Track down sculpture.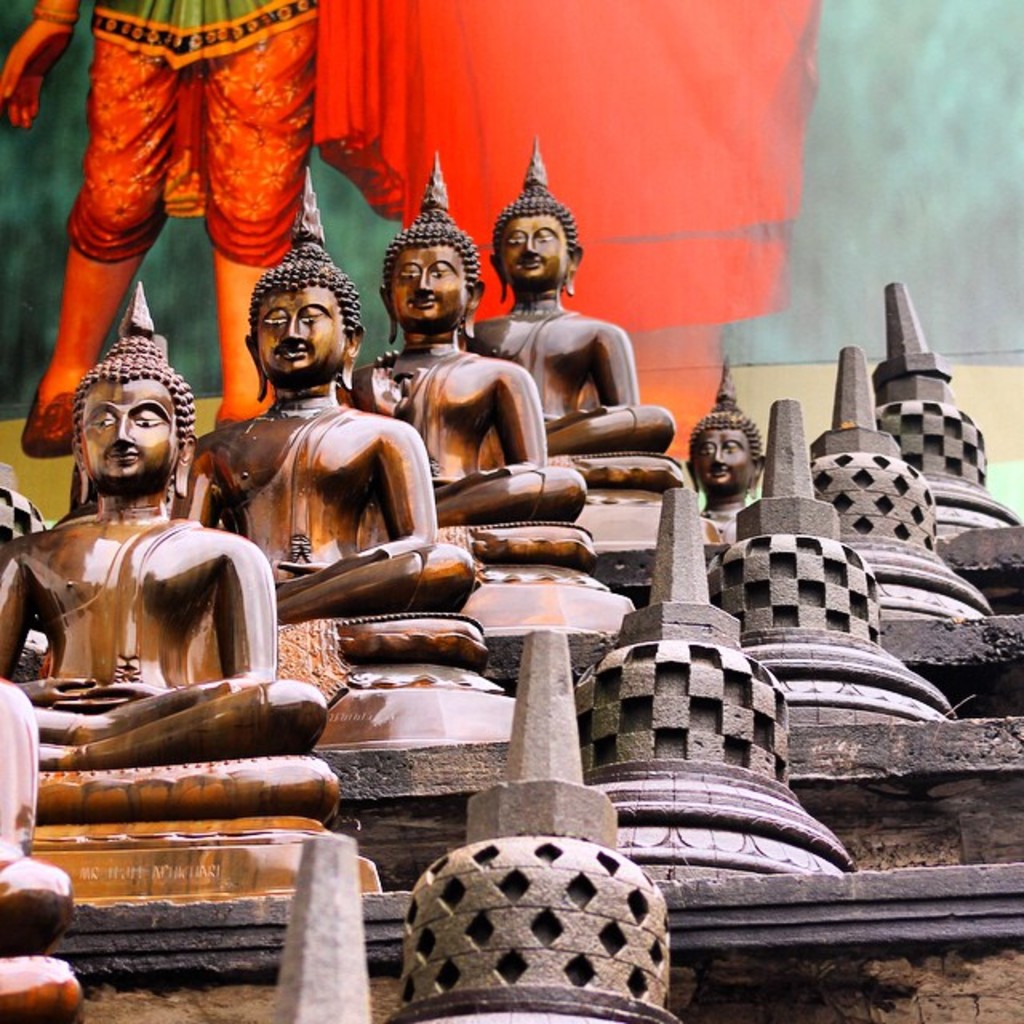
Tracked to pyautogui.locateOnScreen(181, 170, 520, 762).
